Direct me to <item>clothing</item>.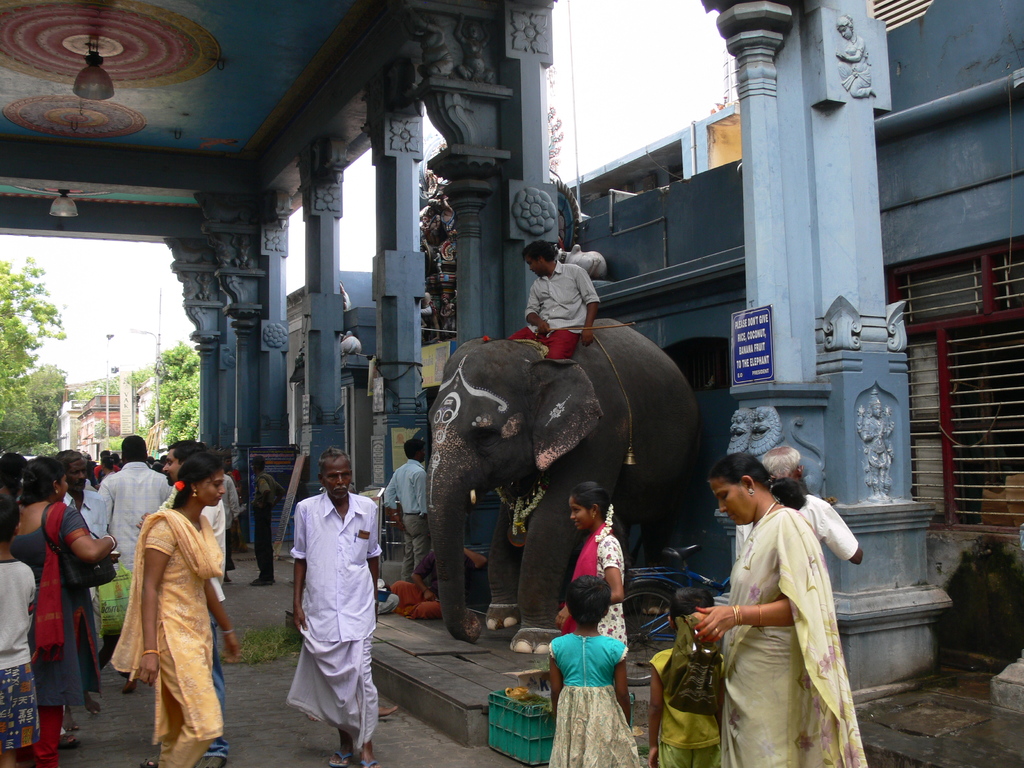
Direction: [384,451,426,580].
